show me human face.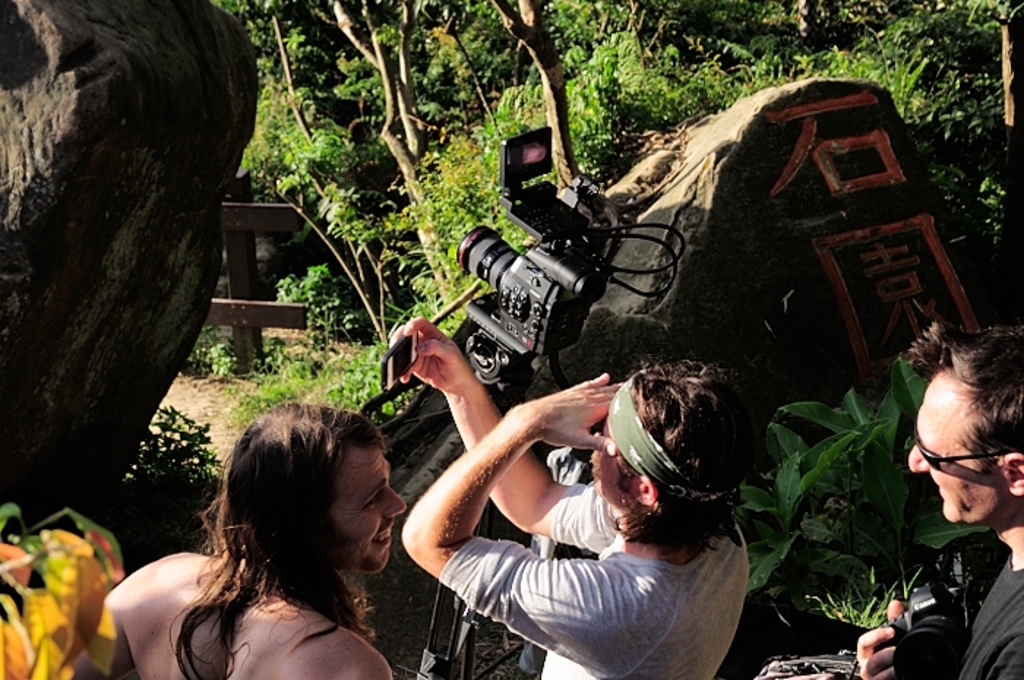
human face is here: {"x1": 331, "y1": 450, "x2": 410, "y2": 573}.
